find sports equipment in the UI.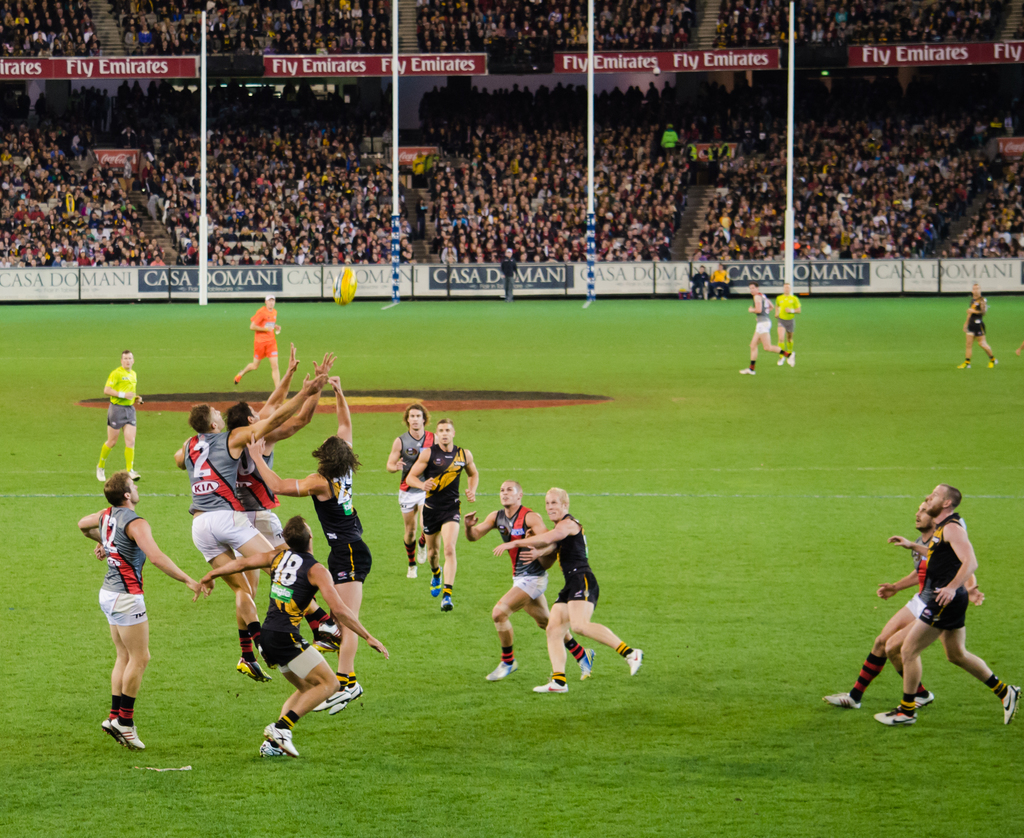
UI element at rect(776, 353, 787, 364).
